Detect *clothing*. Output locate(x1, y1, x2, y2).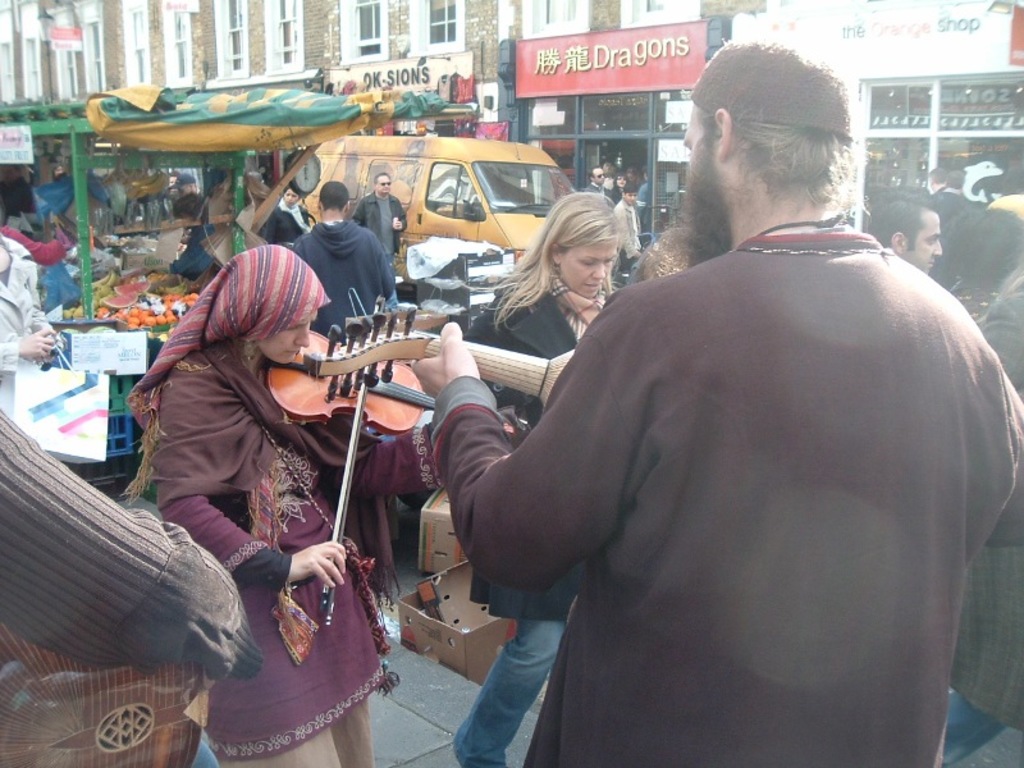
locate(168, 214, 216, 280).
